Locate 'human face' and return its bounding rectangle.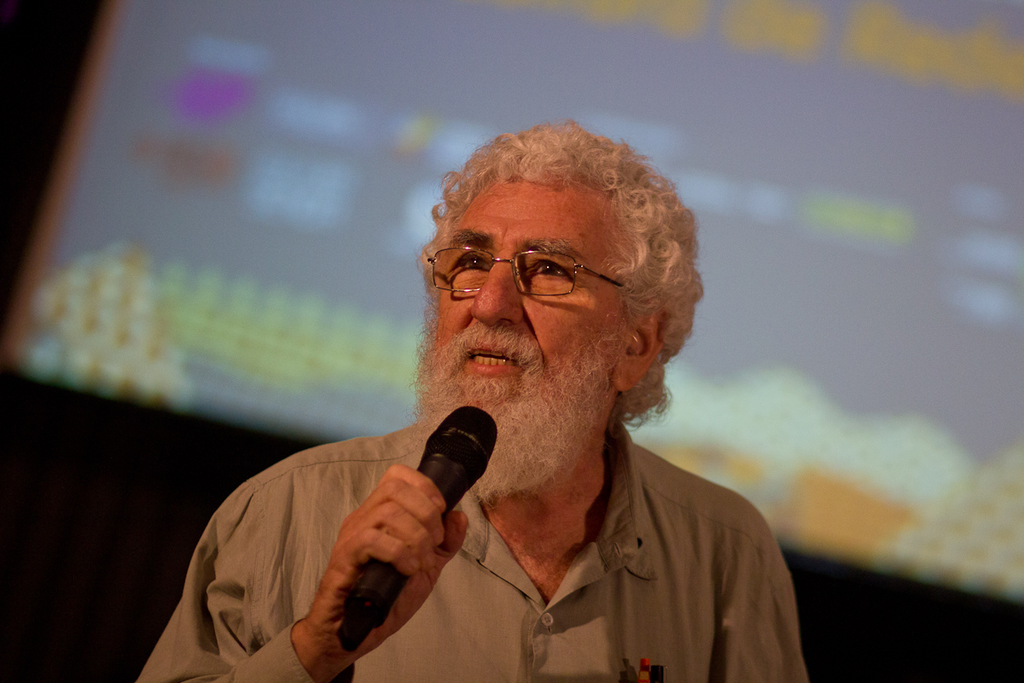
434/176/625/390.
